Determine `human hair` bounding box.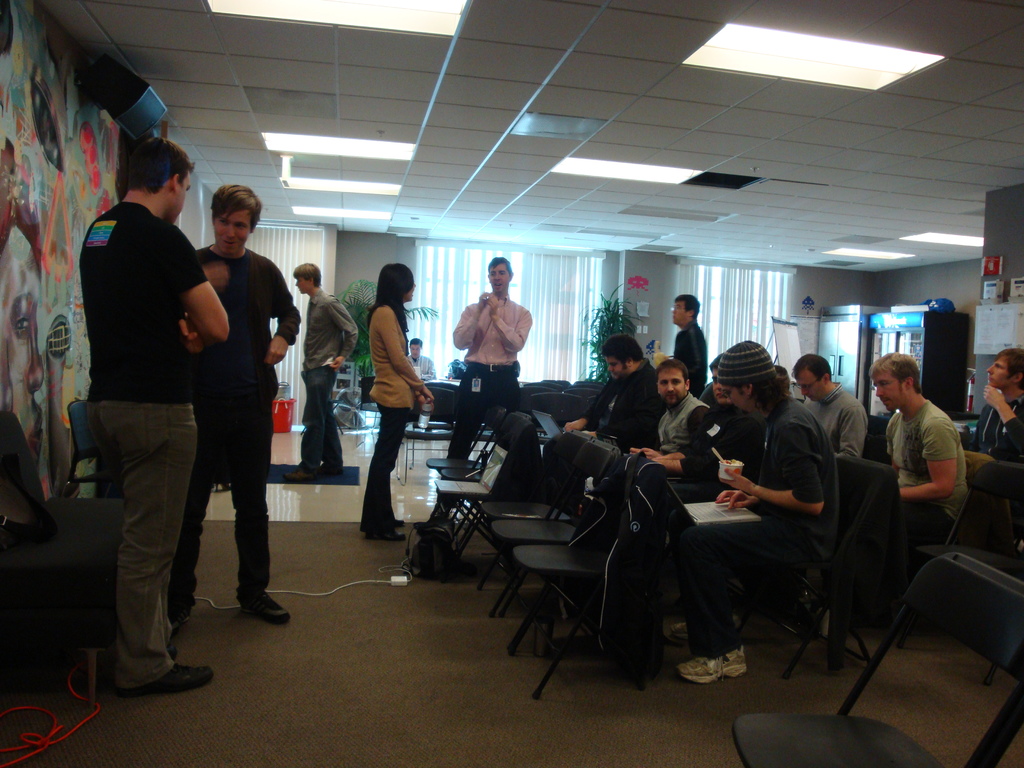
Determined: (483,256,515,273).
